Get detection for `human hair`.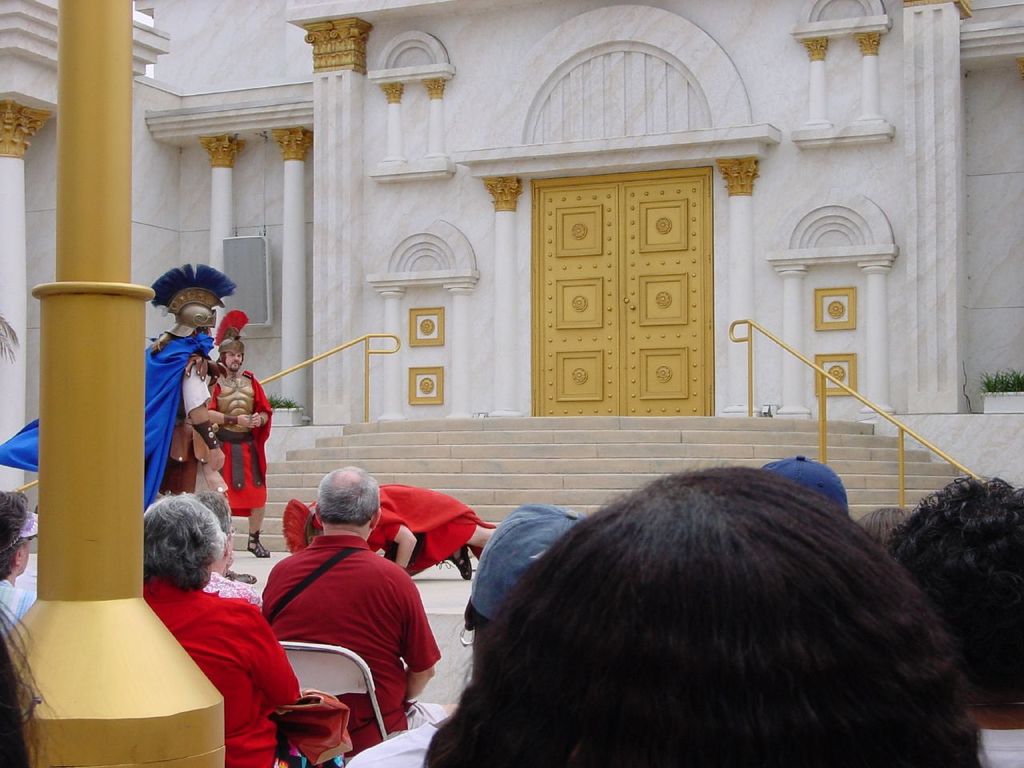
Detection: pyautogui.locateOnScreen(139, 494, 223, 587).
